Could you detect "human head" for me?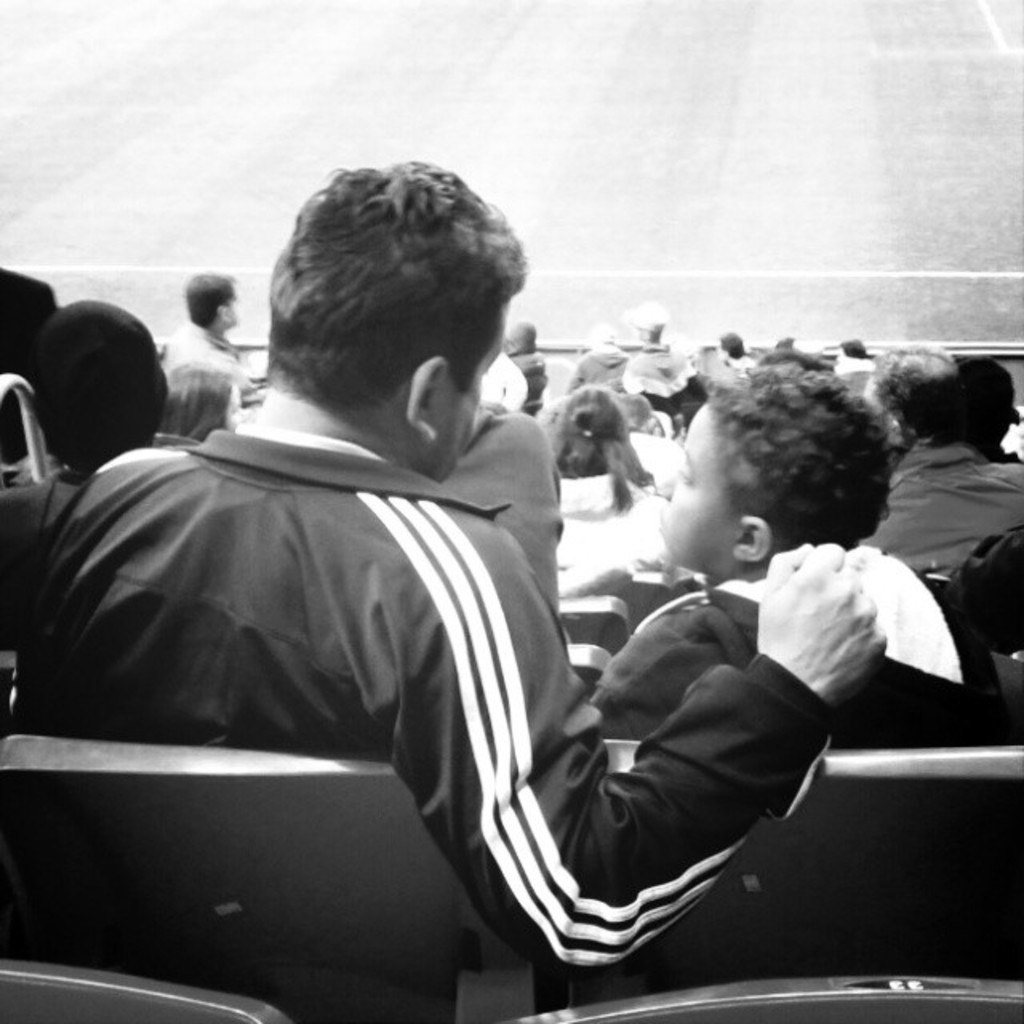
Detection result: {"x1": 832, "y1": 334, "x2": 869, "y2": 365}.
